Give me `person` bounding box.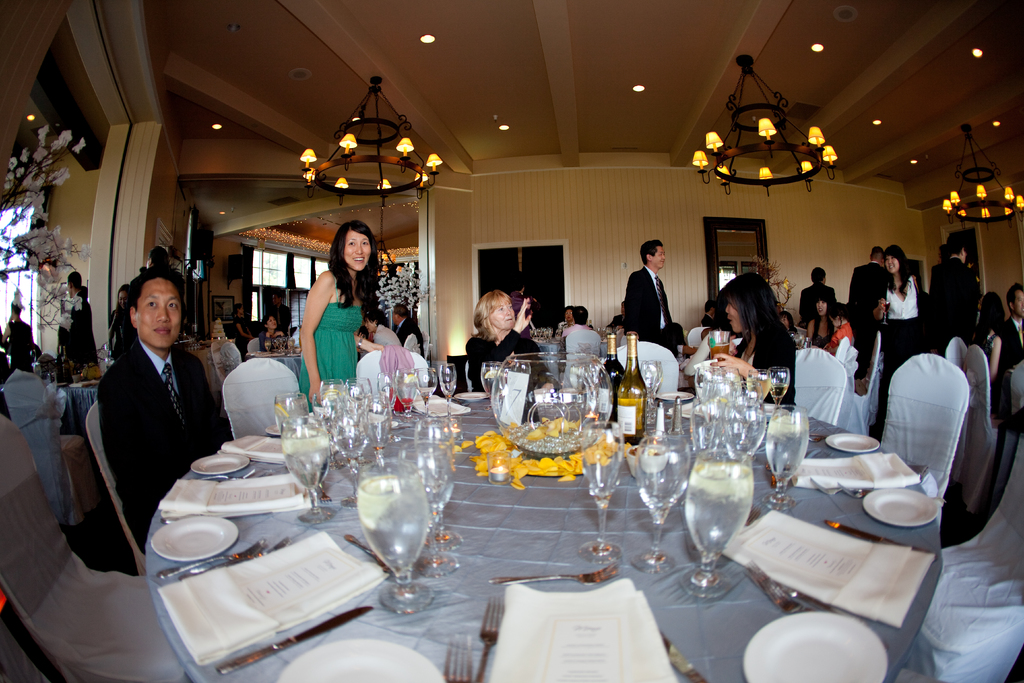
x1=365 y1=315 x2=399 y2=347.
